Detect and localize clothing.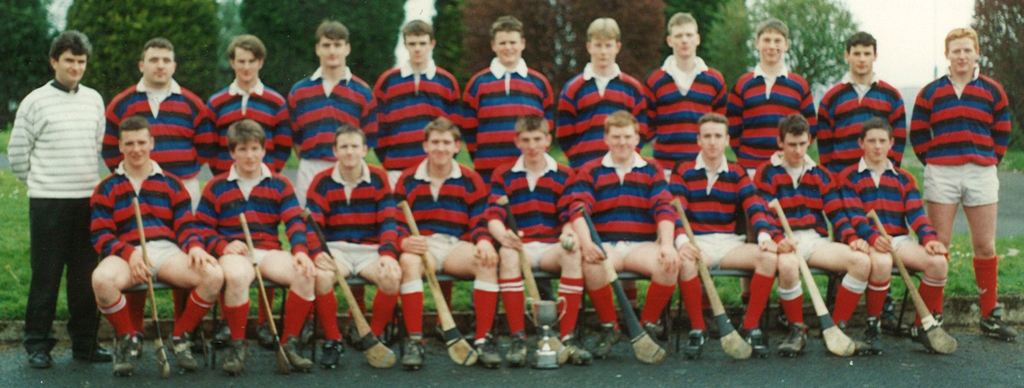
Localized at <region>193, 159, 316, 264</region>.
